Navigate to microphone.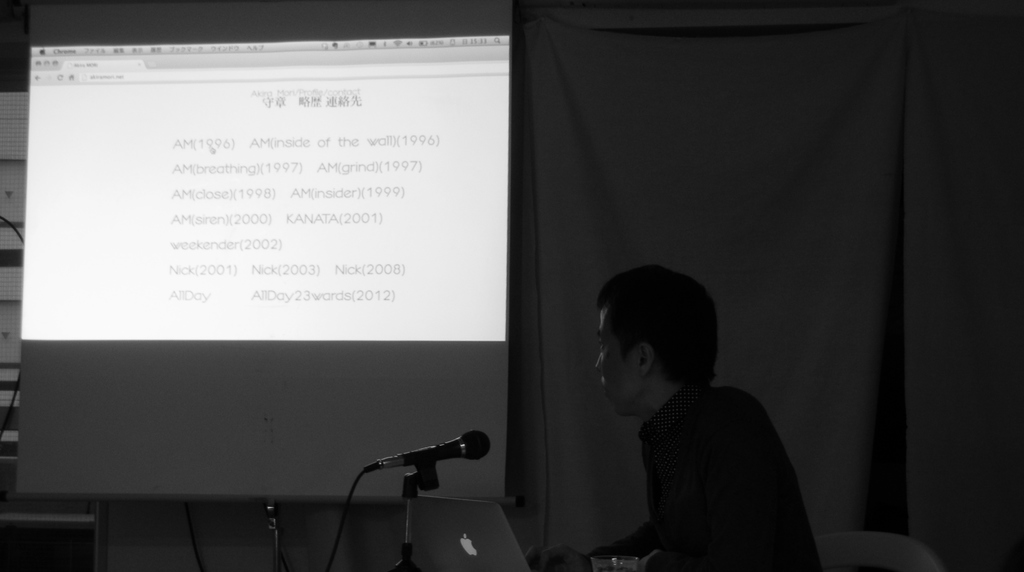
Navigation target: bbox=(355, 430, 492, 477).
